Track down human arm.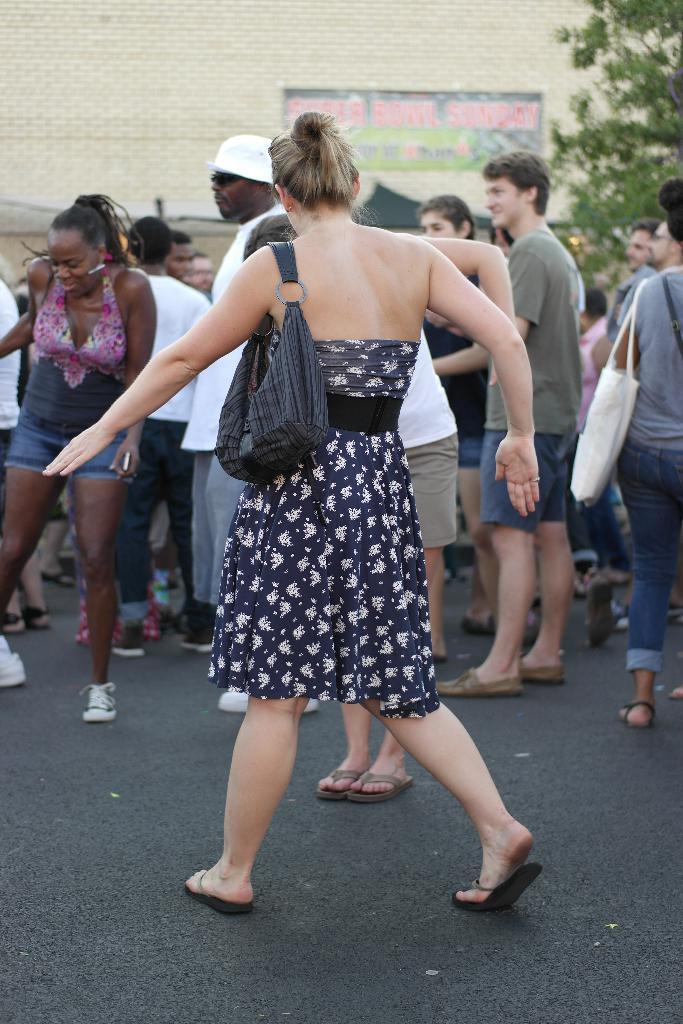
Tracked to rect(427, 237, 518, 340).
